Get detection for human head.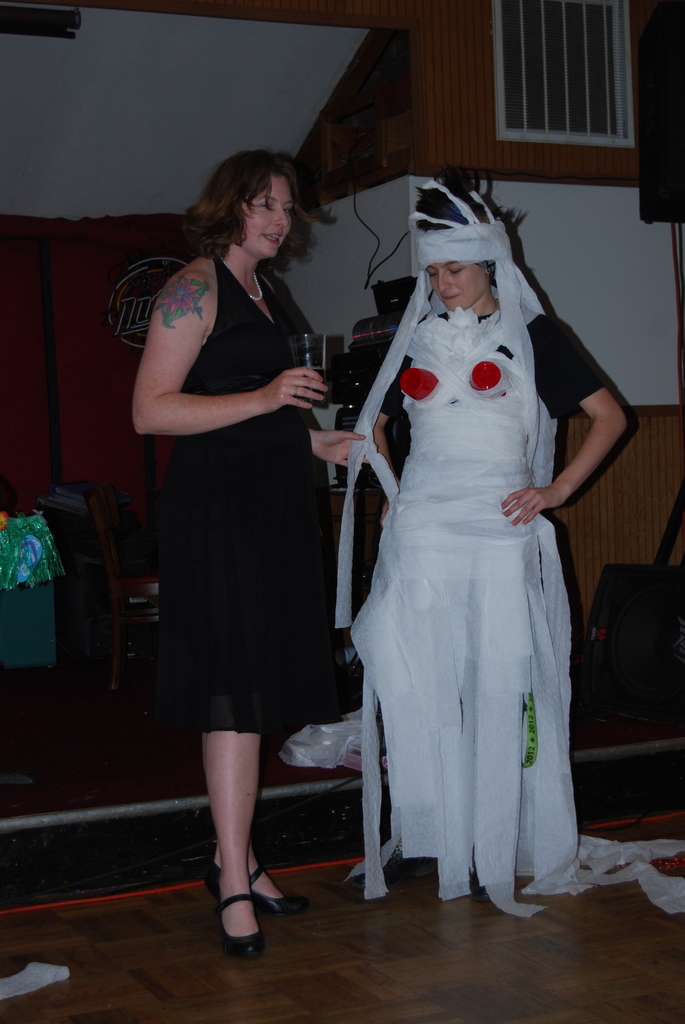
Detection: box(420, 195, 499, 308).
